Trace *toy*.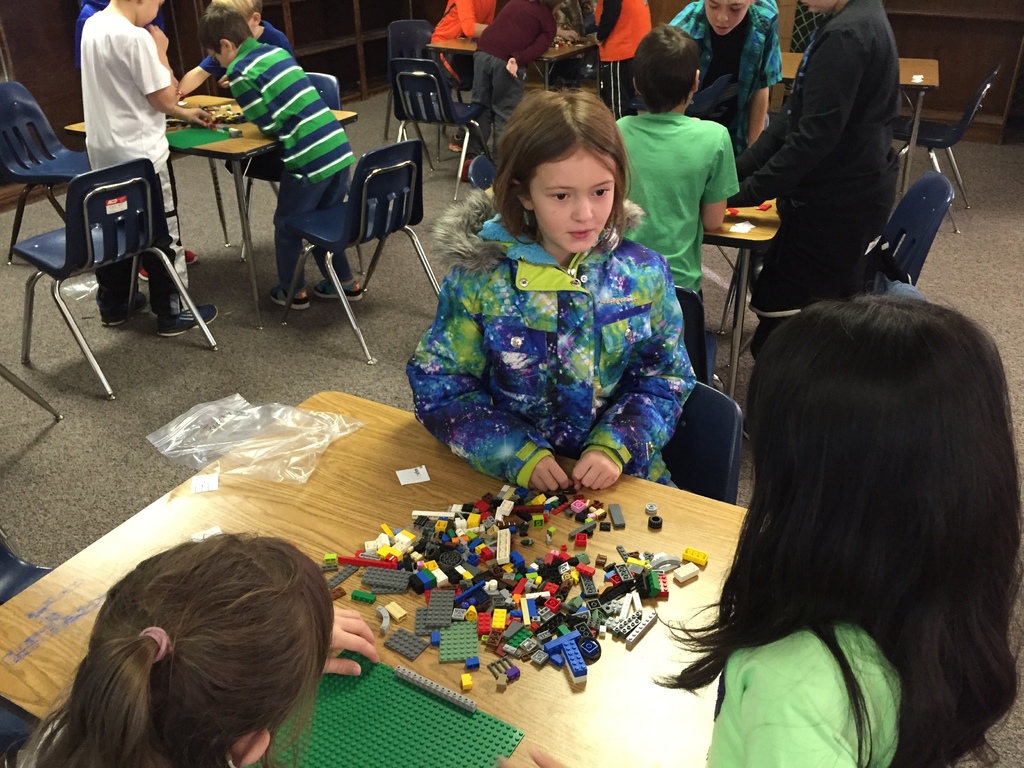
Traced to select_region(493, 605, 510, 629).
